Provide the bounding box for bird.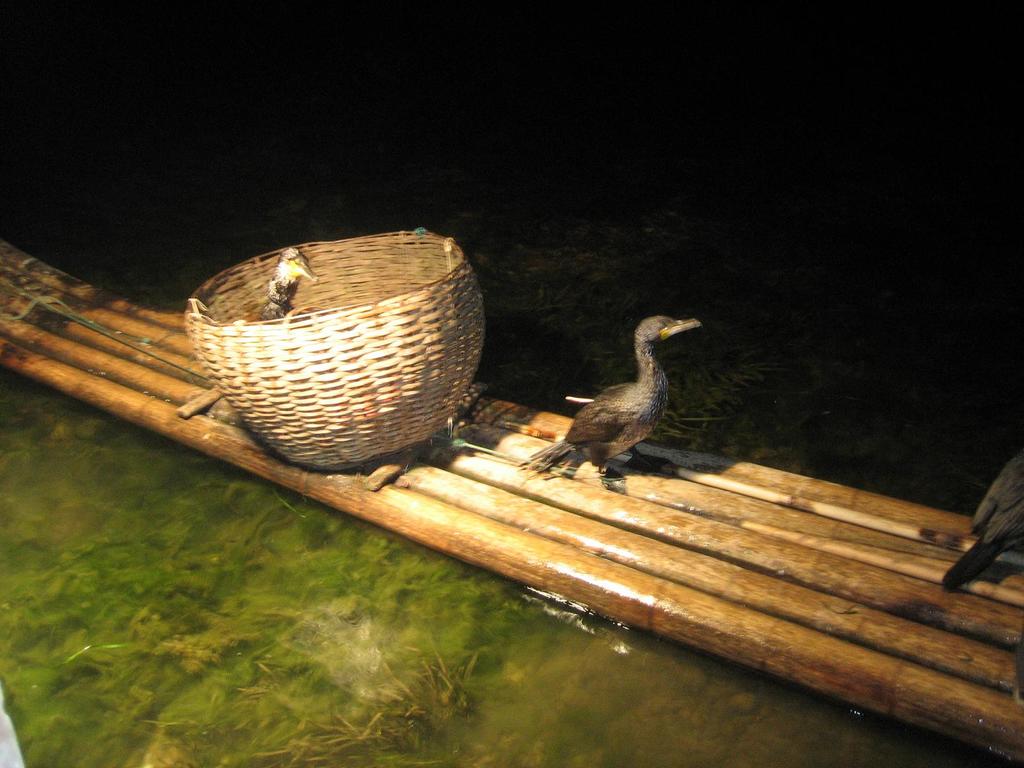
260/246/323/325.
